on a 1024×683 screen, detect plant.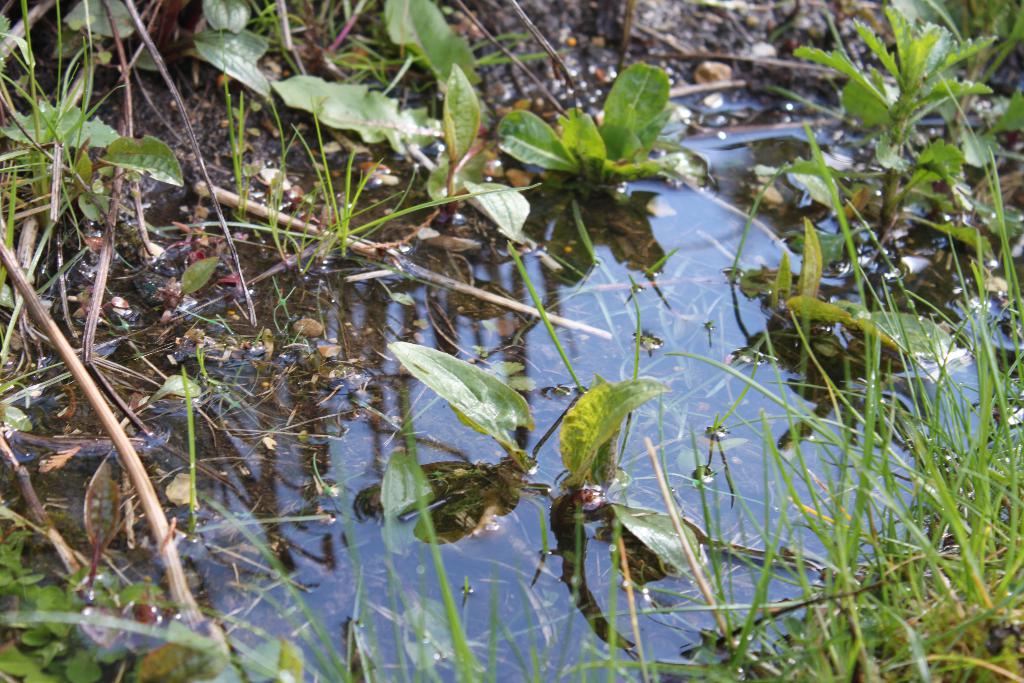
l=0, t=0, r=1023, b=682.
